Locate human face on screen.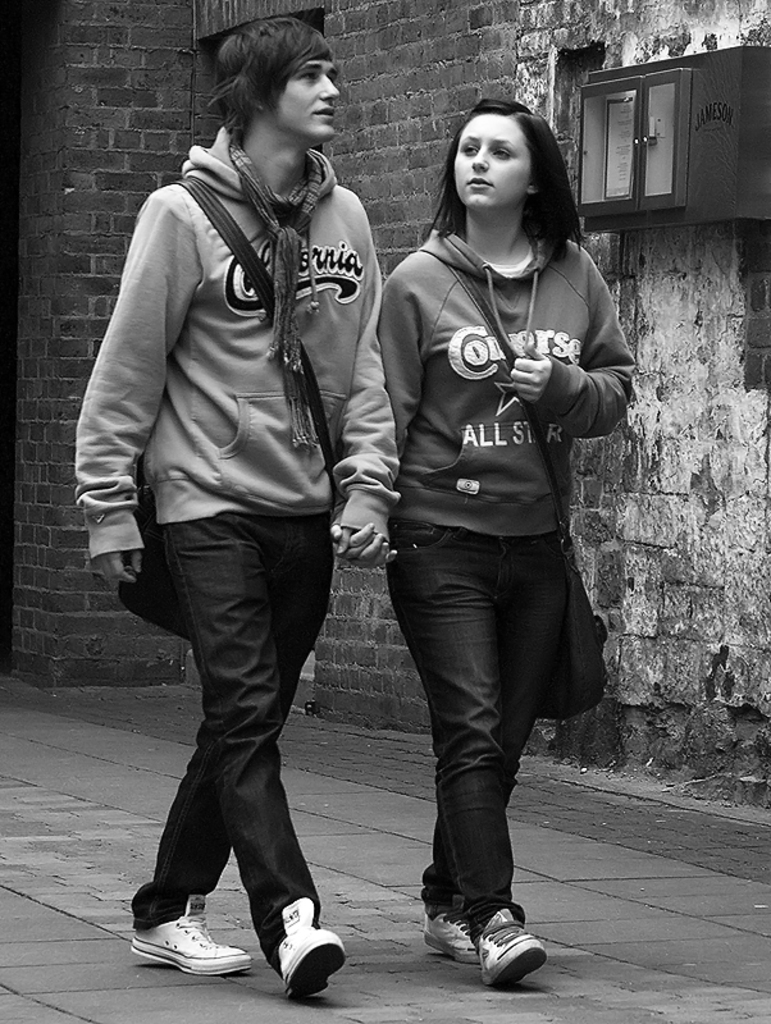
On screen at [left=456, top=115, right=534, bottom=214].
